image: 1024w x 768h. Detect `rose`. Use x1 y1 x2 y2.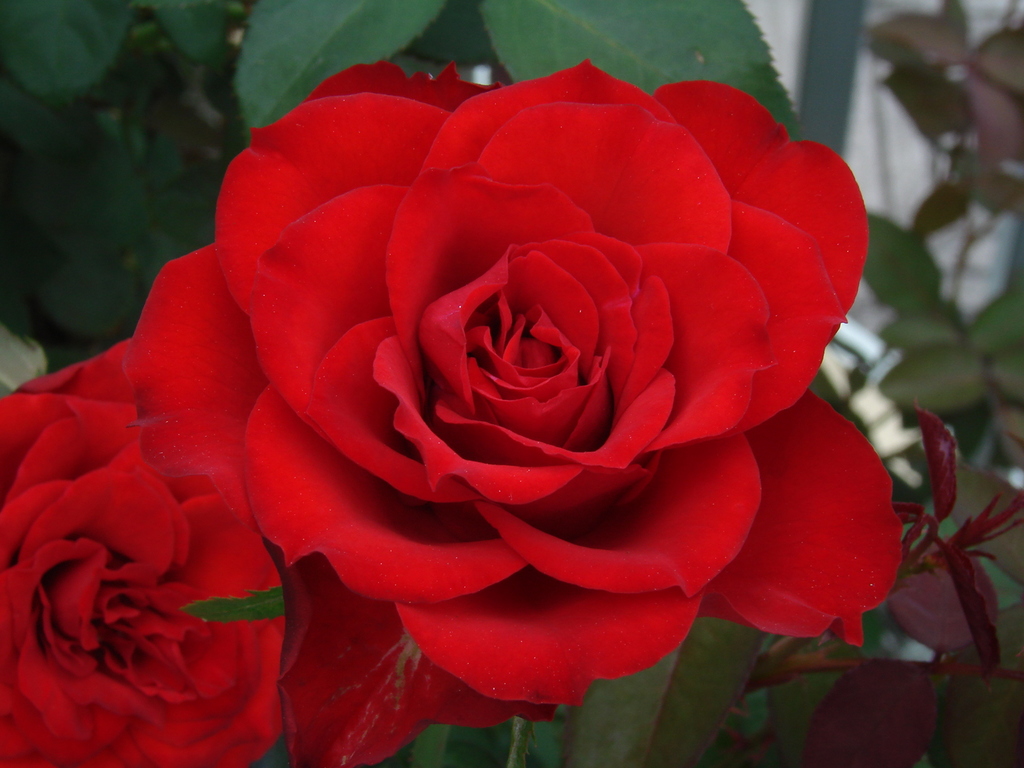
0 336 294 767.
